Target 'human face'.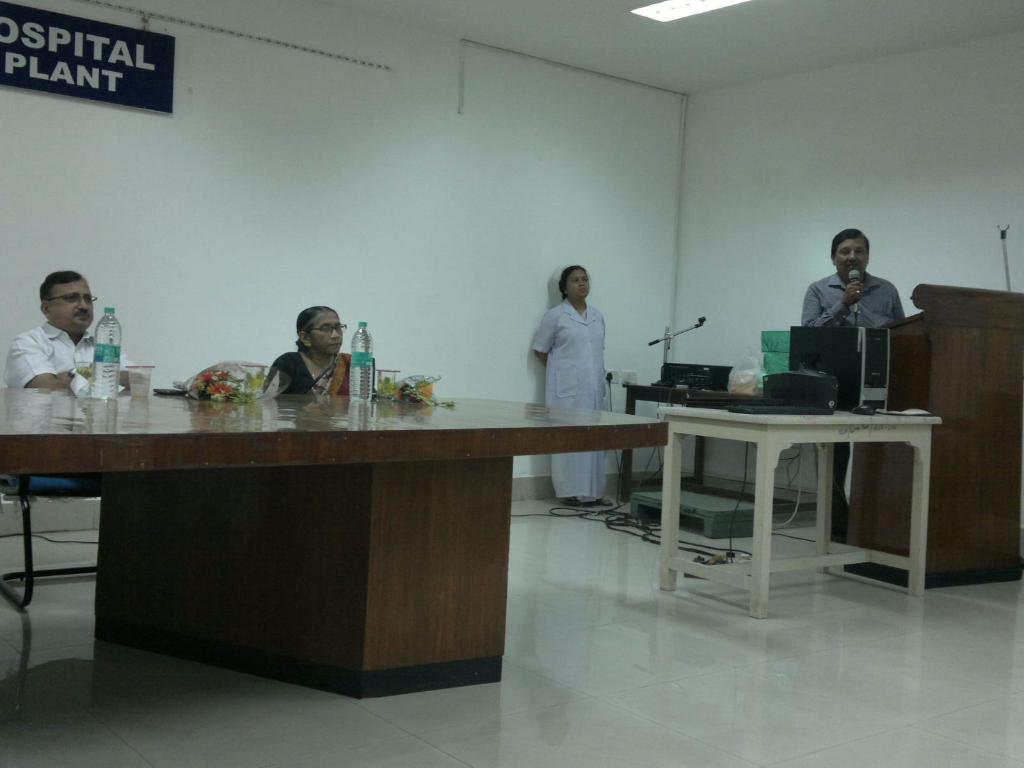
Target region: 840 243 863 282.
